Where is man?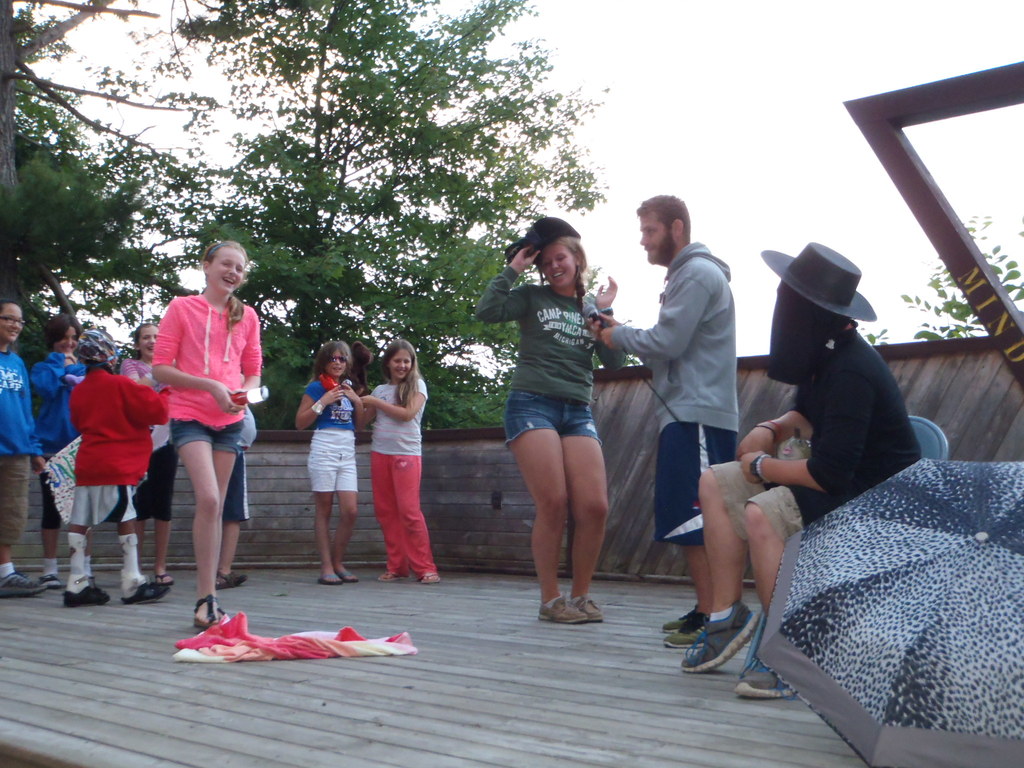
x1=675 y1=241 x2=927 y2=703.
